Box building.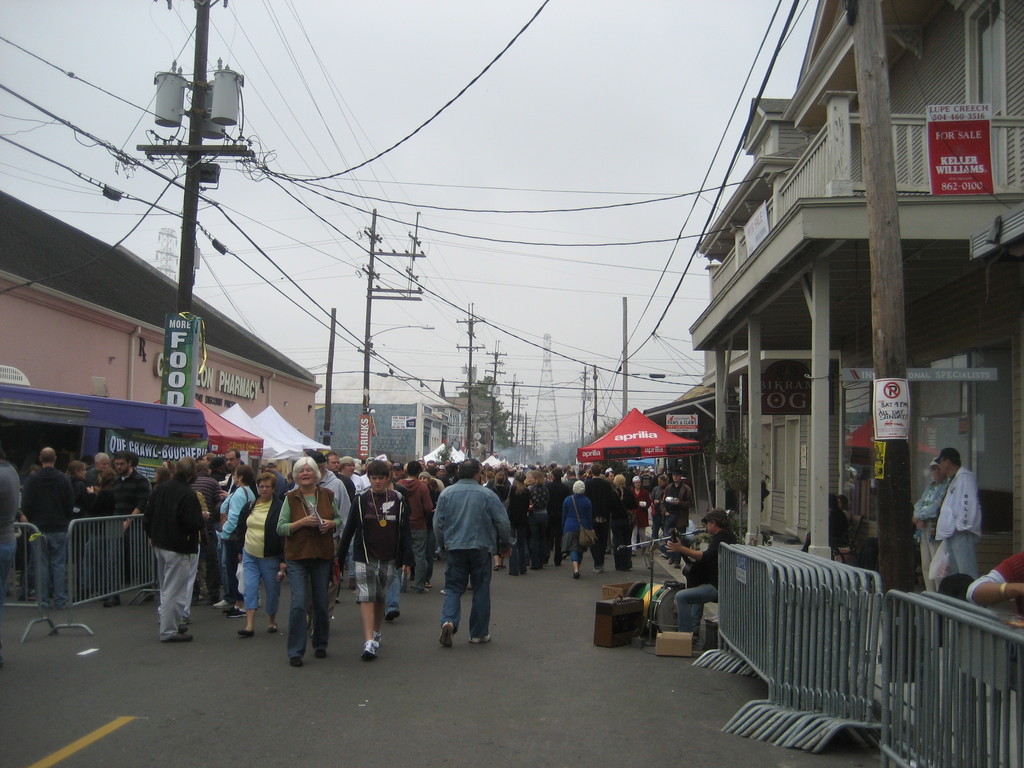
687,0,1023,760.
